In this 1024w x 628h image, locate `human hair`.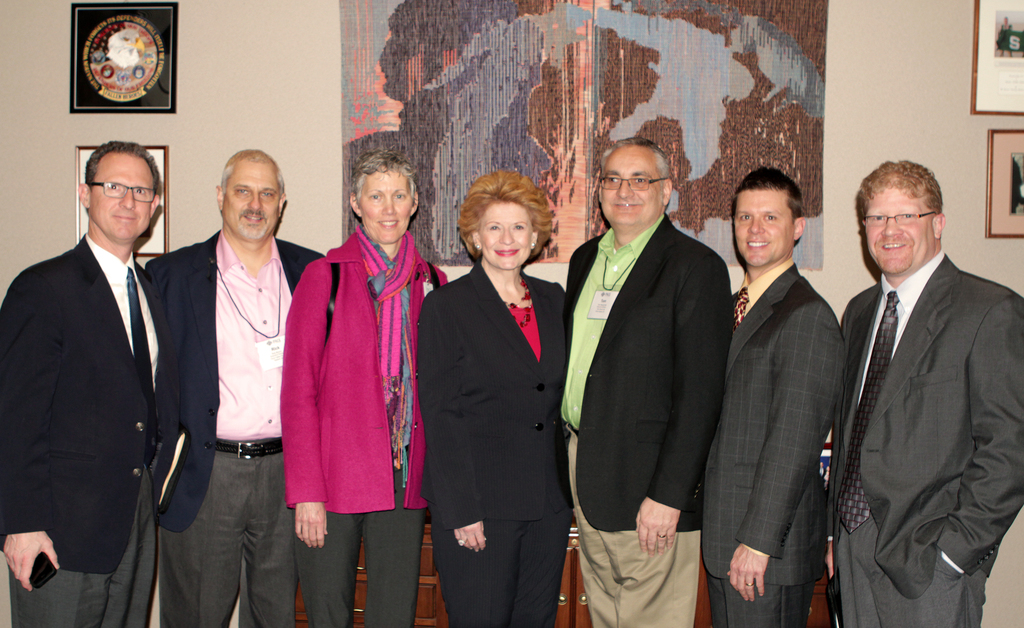
Bounding box: <bbox>455, 163, 552, 265</bbox>.
